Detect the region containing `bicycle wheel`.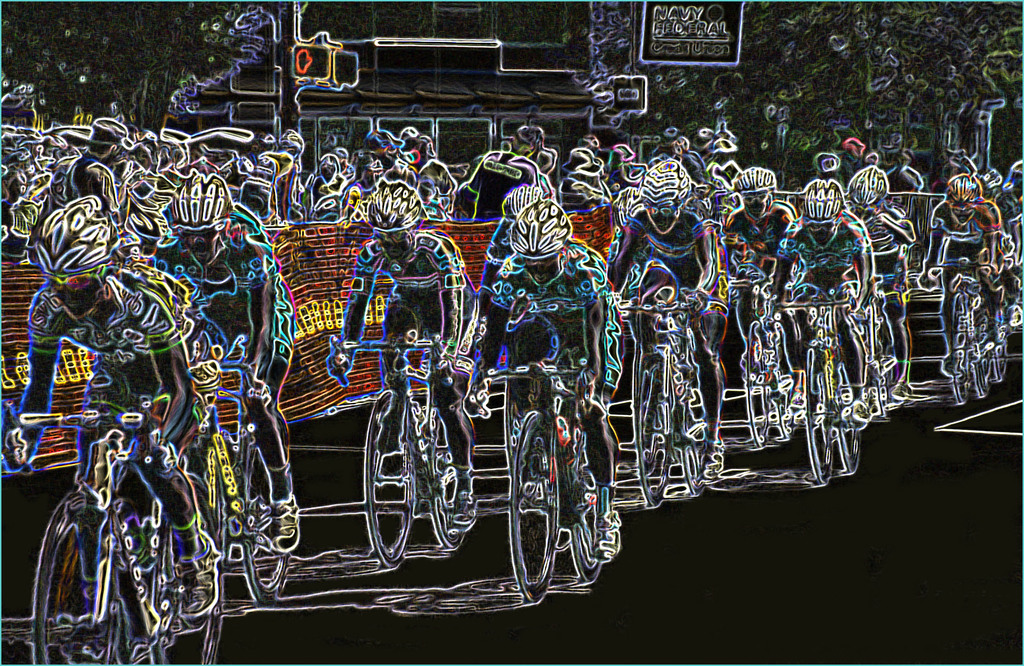
154:514:228:665.
